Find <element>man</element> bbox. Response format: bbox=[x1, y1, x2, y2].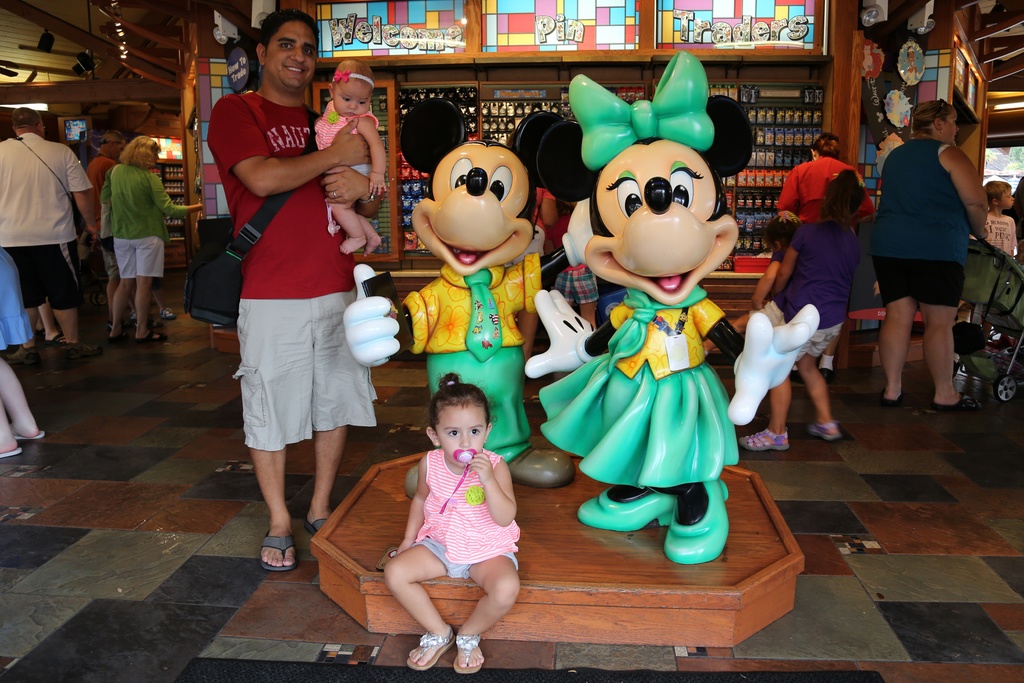
bbox=[4, 98, 85, 355].
